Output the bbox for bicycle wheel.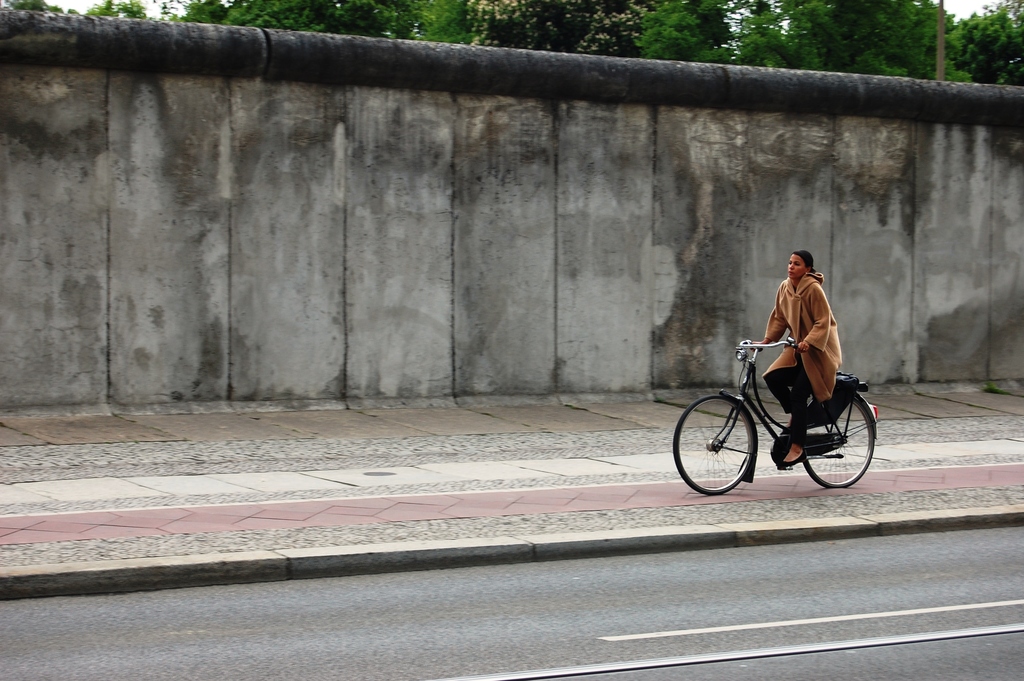
bbox=(671, 394, 758, 494).
